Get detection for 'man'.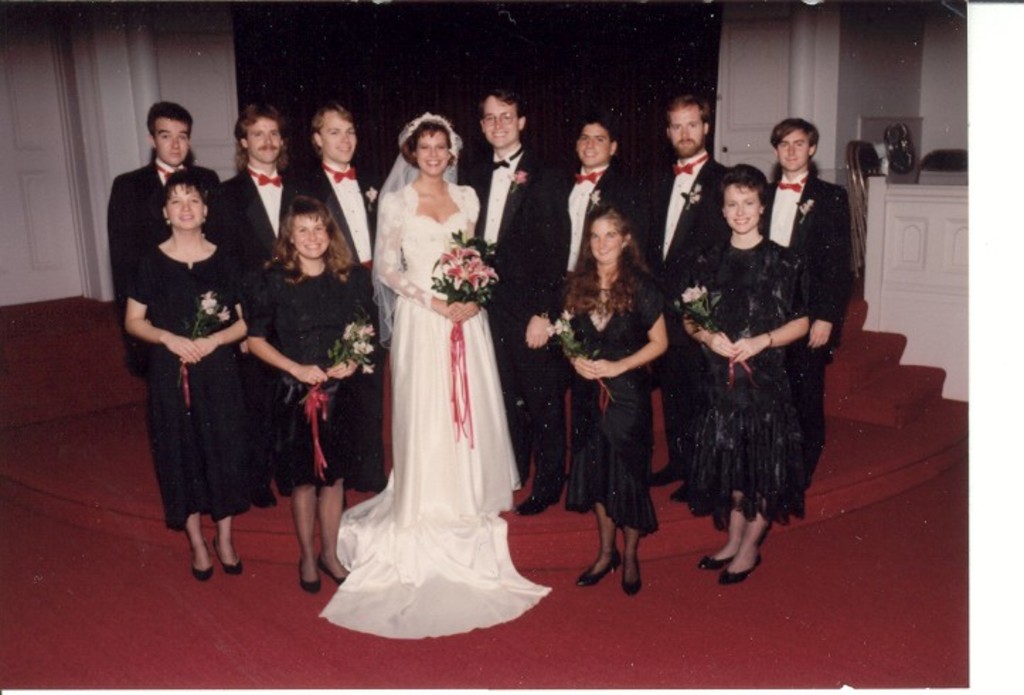
Detection: <region>768, 112, 857, 521</region>.
